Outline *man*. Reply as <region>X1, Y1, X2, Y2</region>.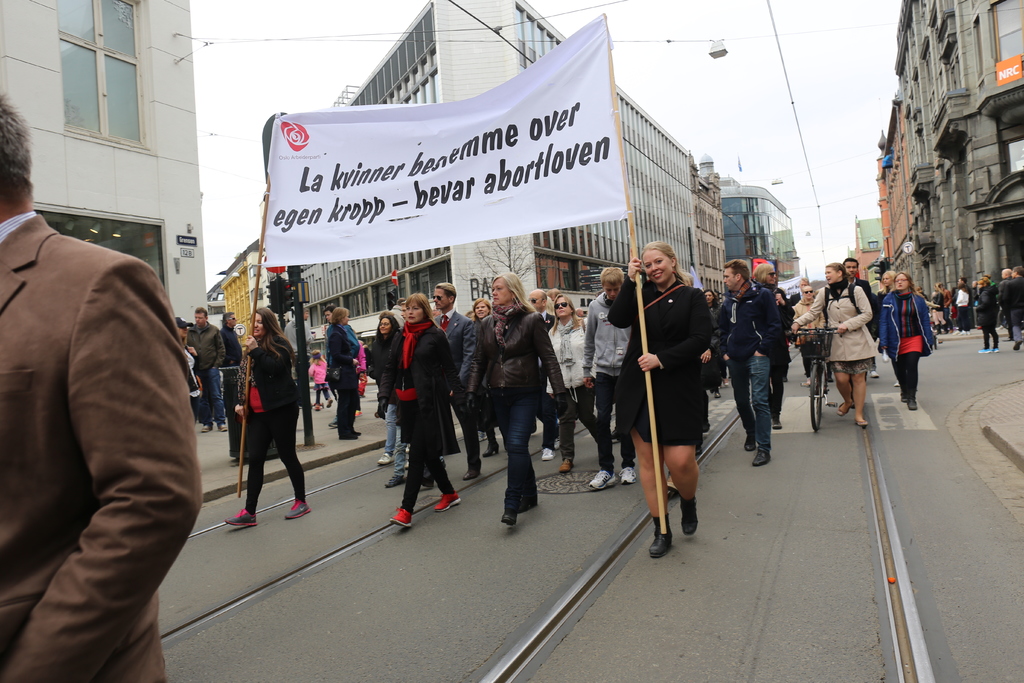
<region>188, 309, 228, 434</region>.
